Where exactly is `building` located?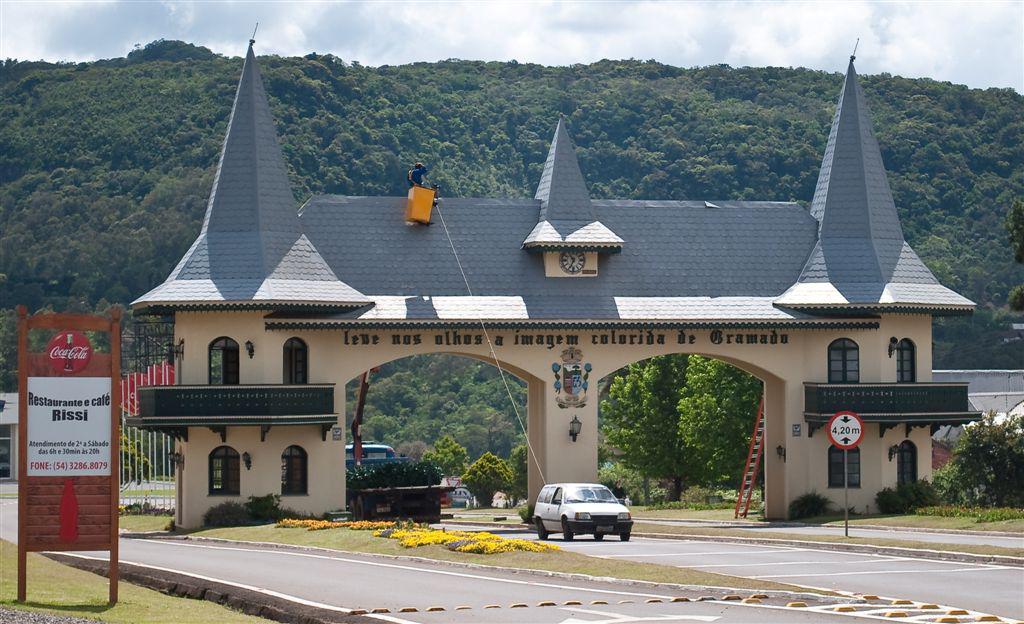
Its bounding box is box(126, 39, 974, 537).
